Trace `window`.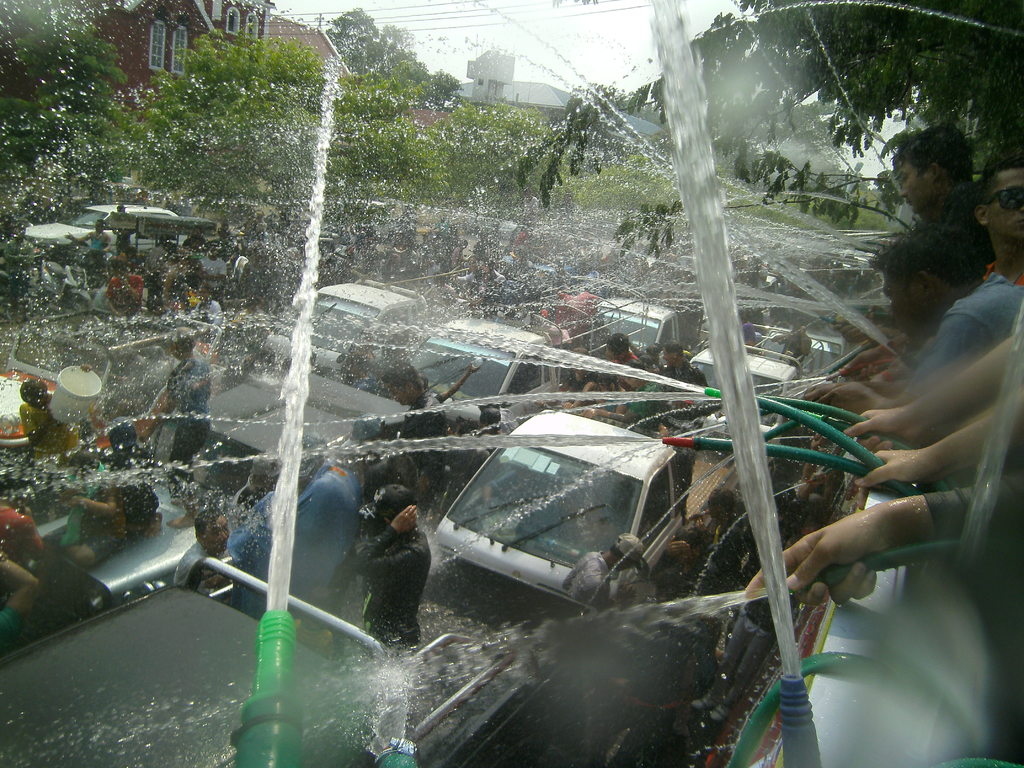
Traced to (150, 17, 164, 73).
